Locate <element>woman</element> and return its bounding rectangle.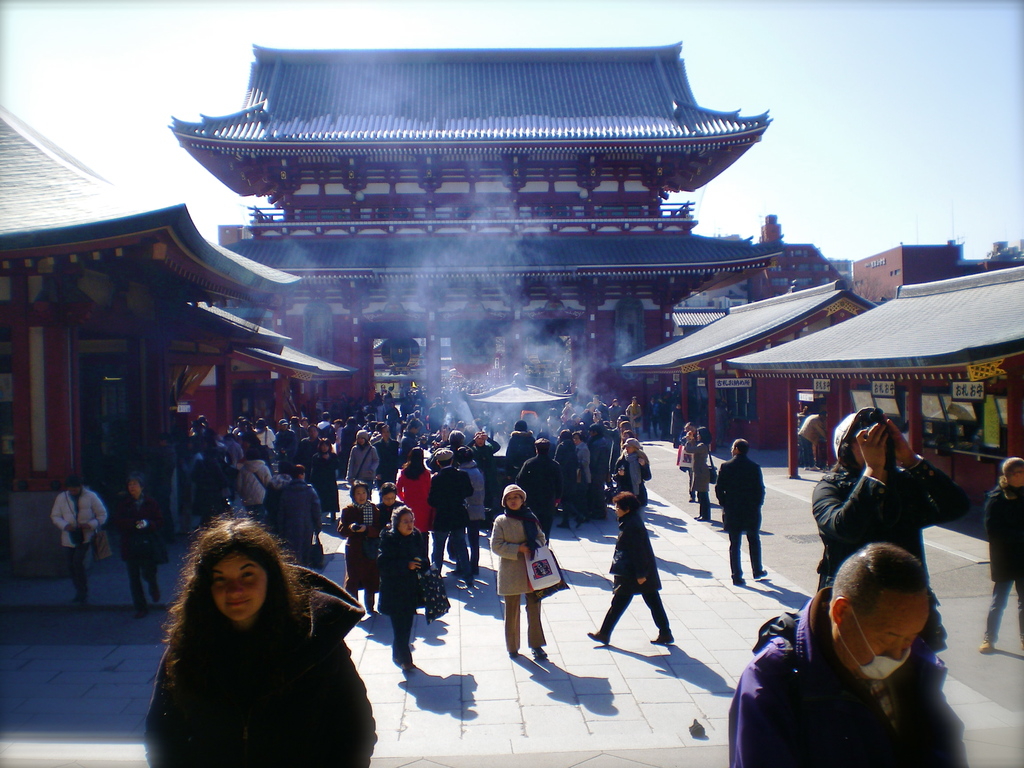
l=125, t=511, r=383, b=762.
